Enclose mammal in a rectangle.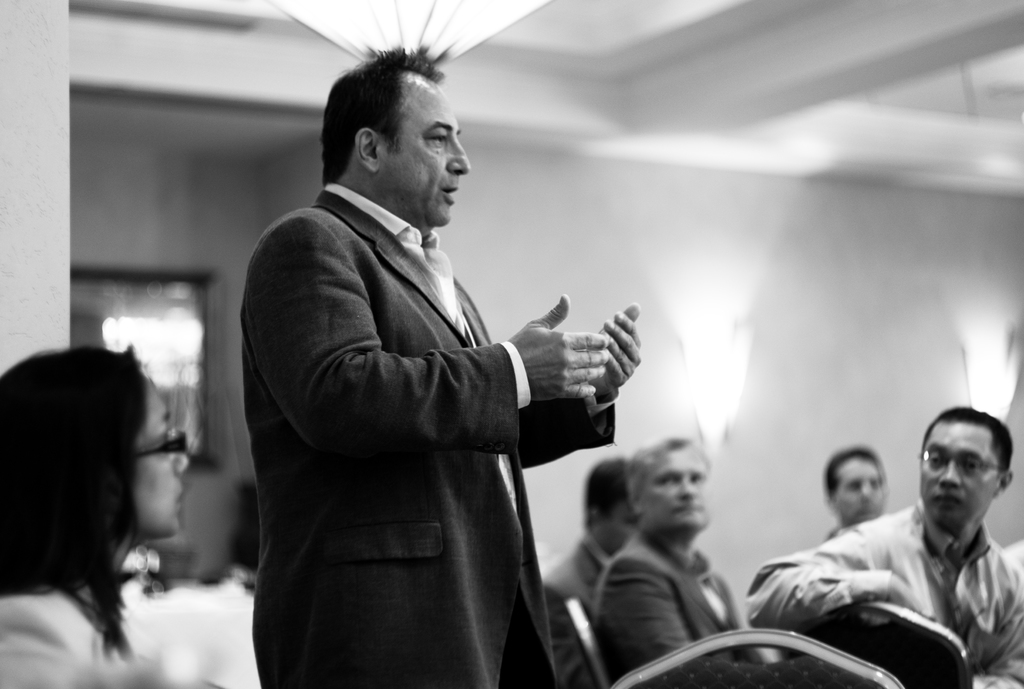
x1=540, y1=455, x2=640, y2=622.
